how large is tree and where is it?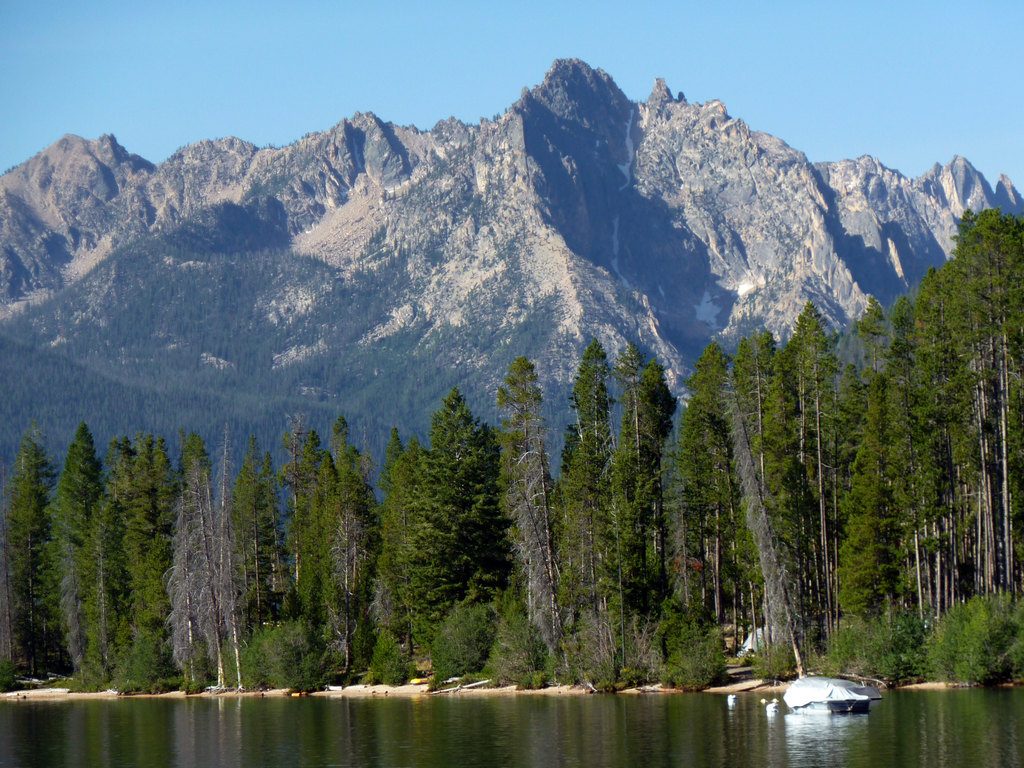
Bounding box: x1=0, y1=412, x2=57, y2=680.
